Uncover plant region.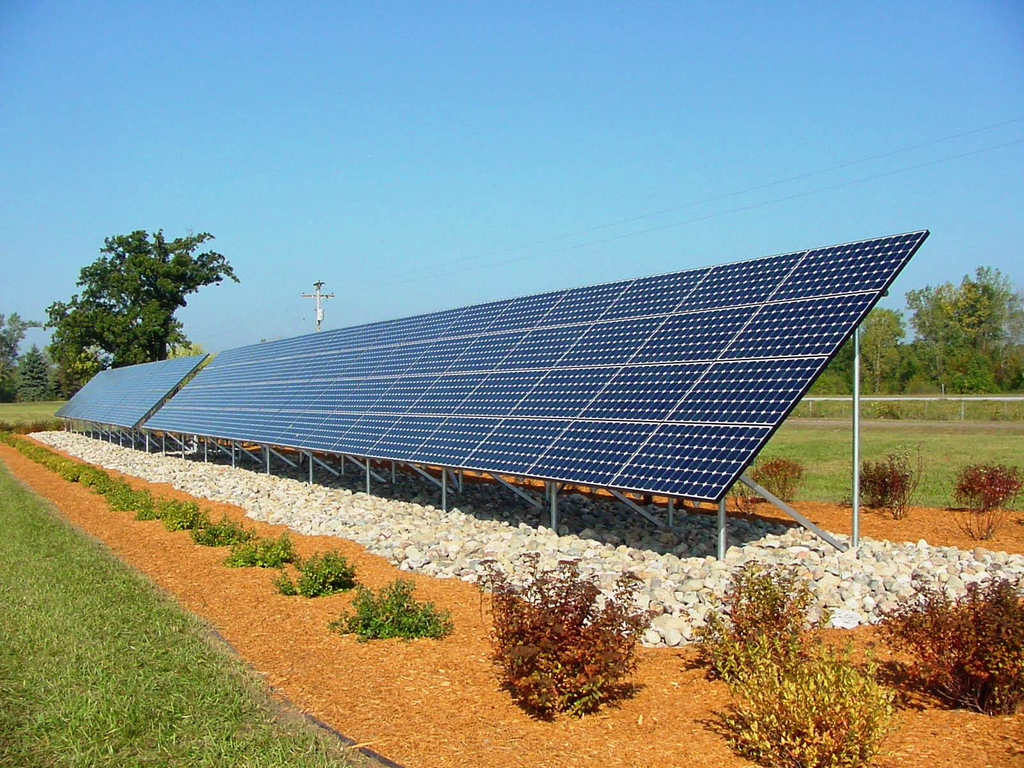
Uncovered: box(936, 450, 1023, 541).
